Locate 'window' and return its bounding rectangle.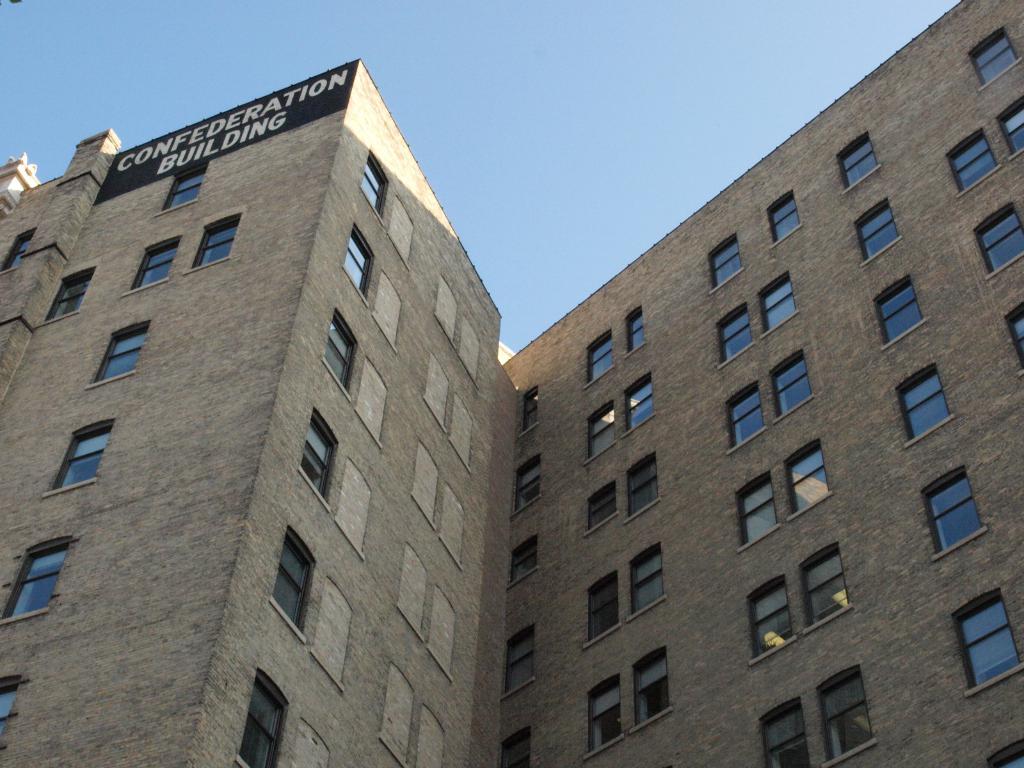
{"left": 778, "top": 430, "right": 836, "bottom": 522}.
